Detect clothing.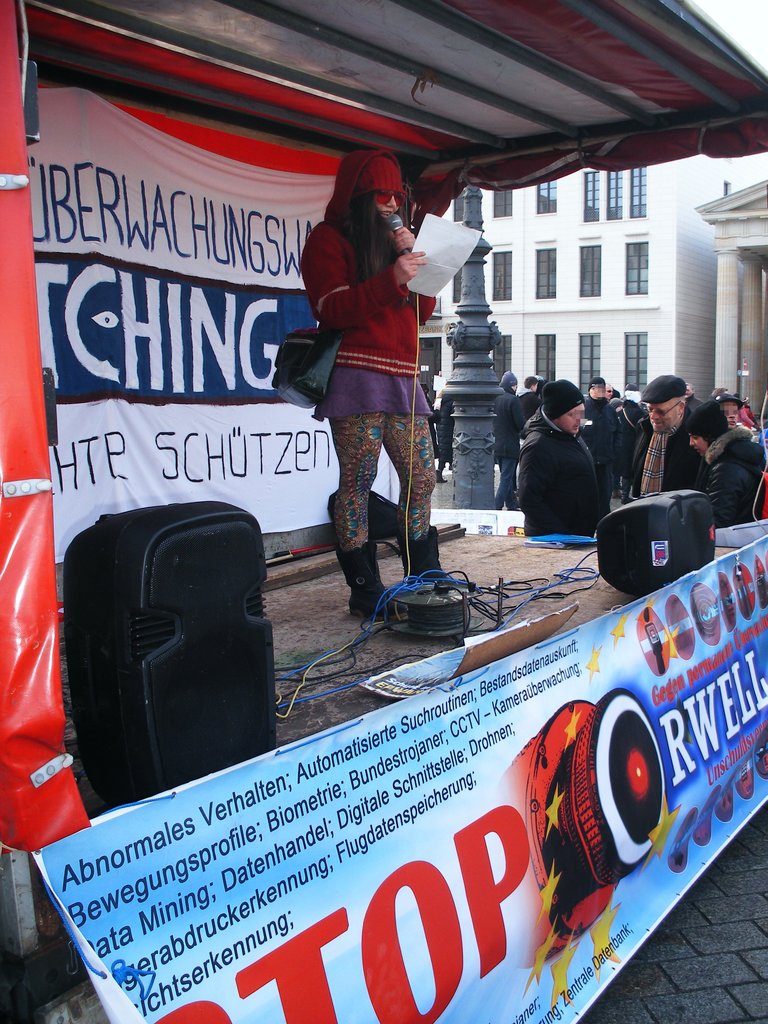
Detected at 521:381:628:527.
